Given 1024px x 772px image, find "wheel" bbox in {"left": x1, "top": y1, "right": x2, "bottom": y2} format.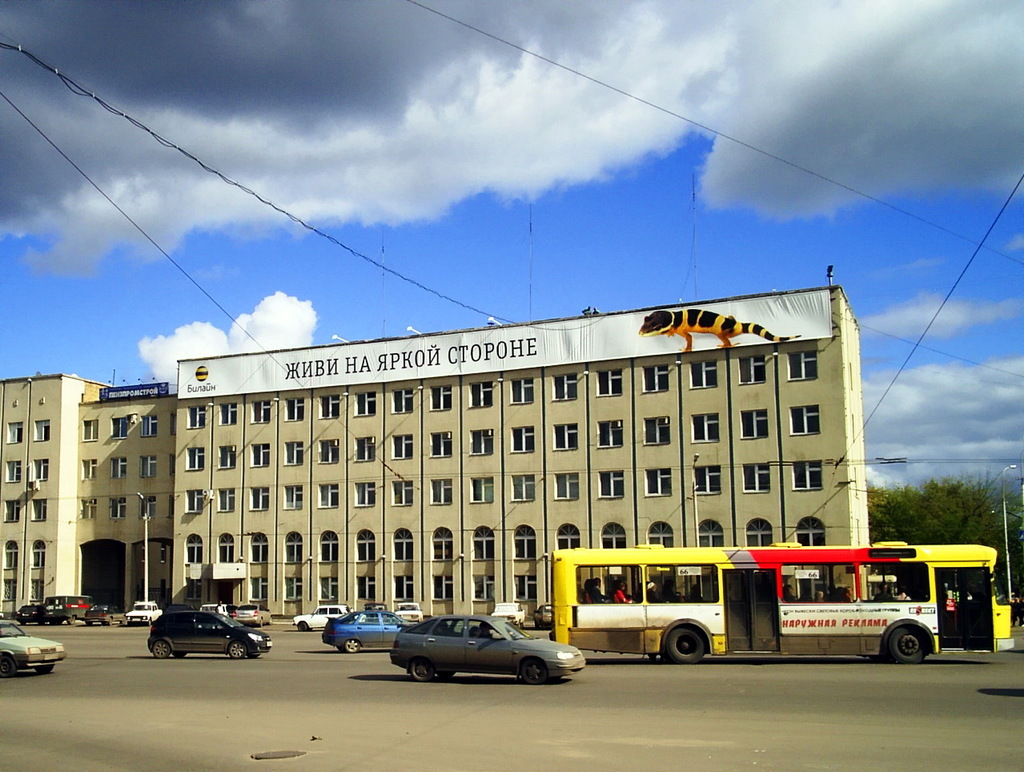
{"left": 271, "top": 617, "right": 273, "bottom": 625}.
